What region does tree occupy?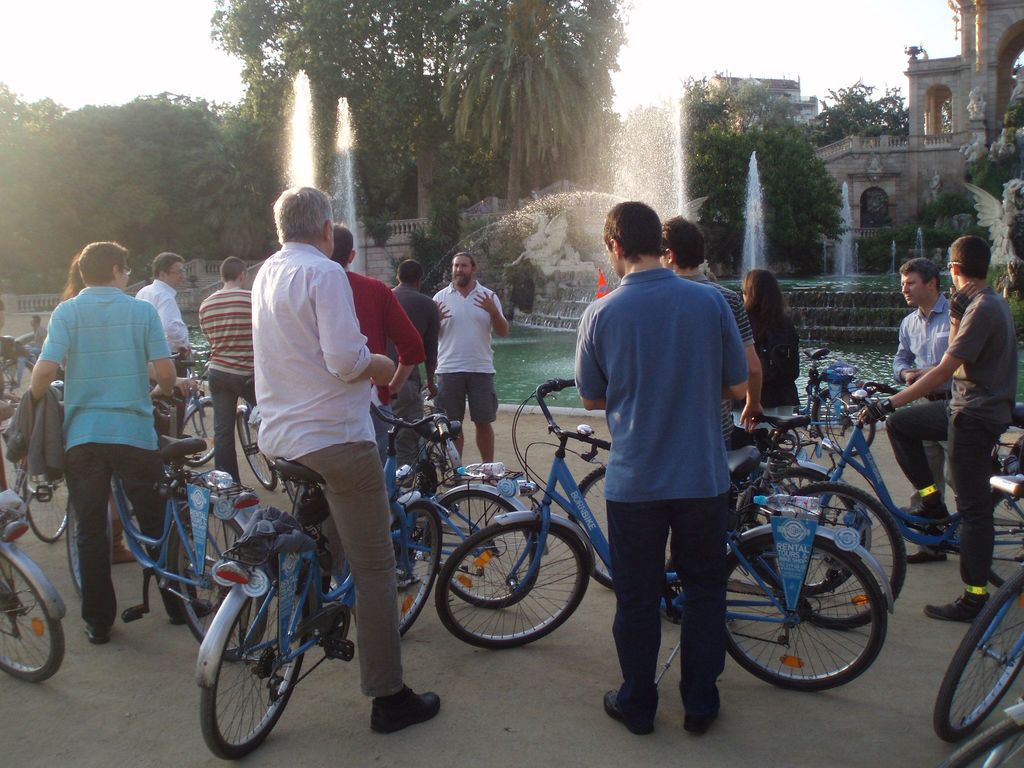
bbox(803, 78, 906, 129).
